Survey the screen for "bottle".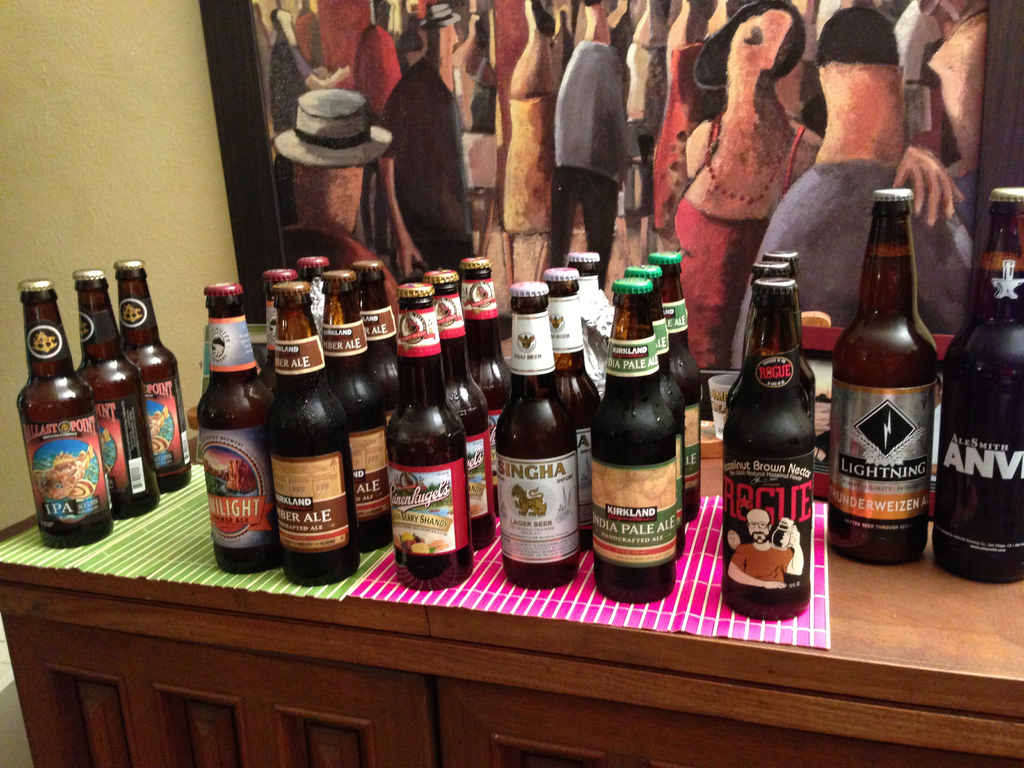
Survey found: {"x1": 389, "y1": 284, "x2": 474, "y2": 589}.
